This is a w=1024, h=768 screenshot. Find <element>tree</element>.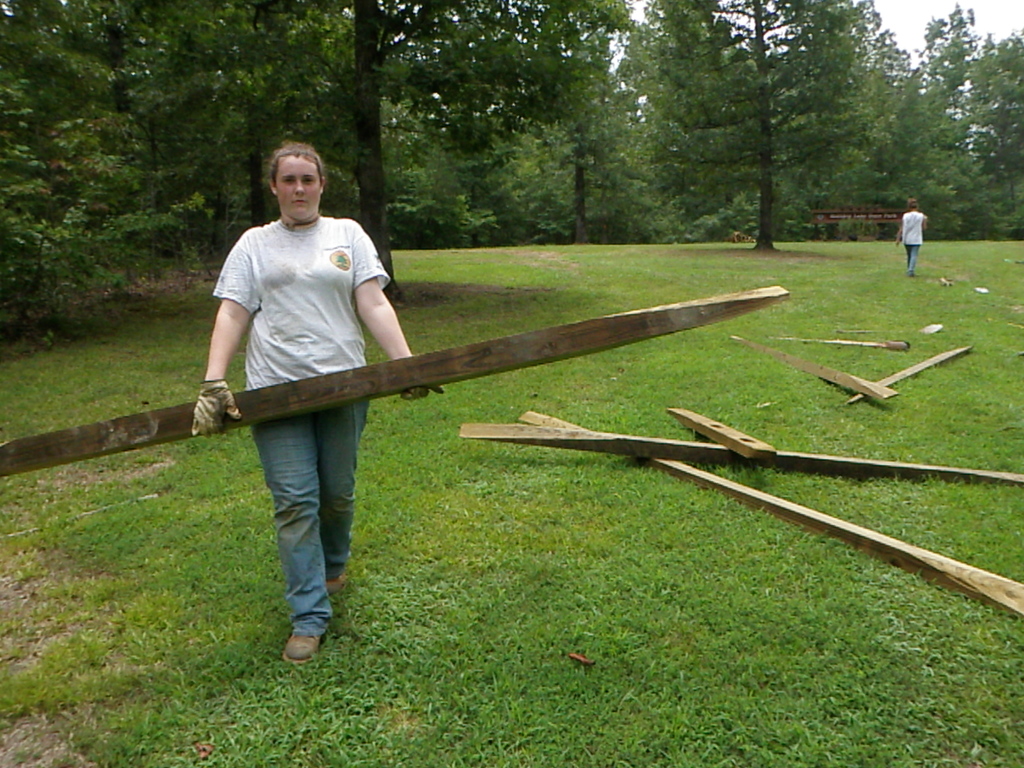
Bounding box: (893,1,1023,242).
